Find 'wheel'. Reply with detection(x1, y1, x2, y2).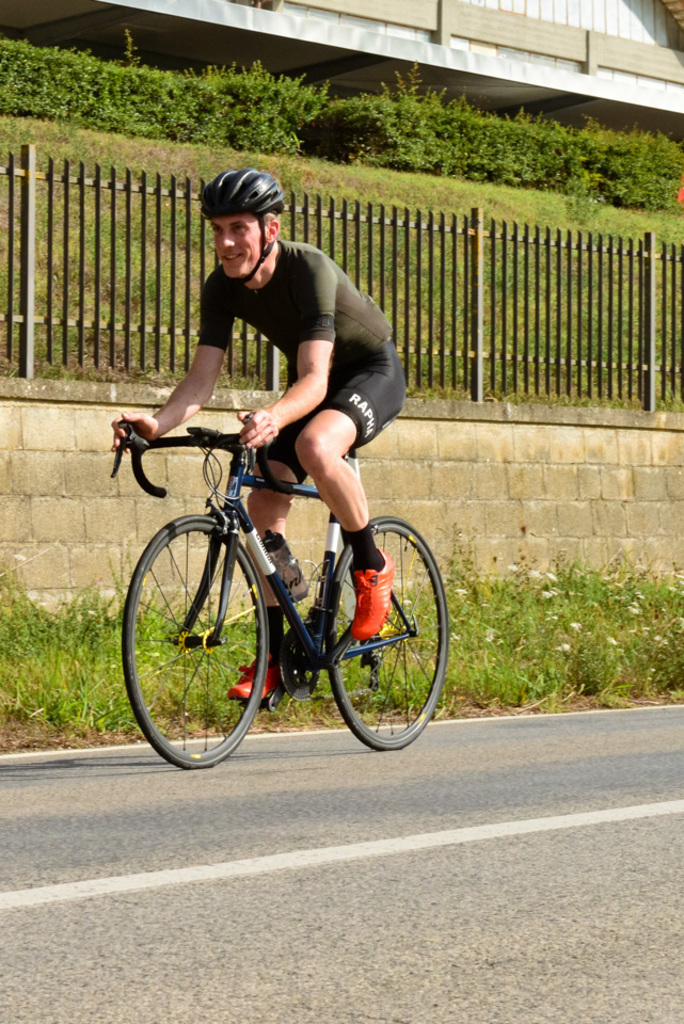
detection(312, 519, 452, 741).
